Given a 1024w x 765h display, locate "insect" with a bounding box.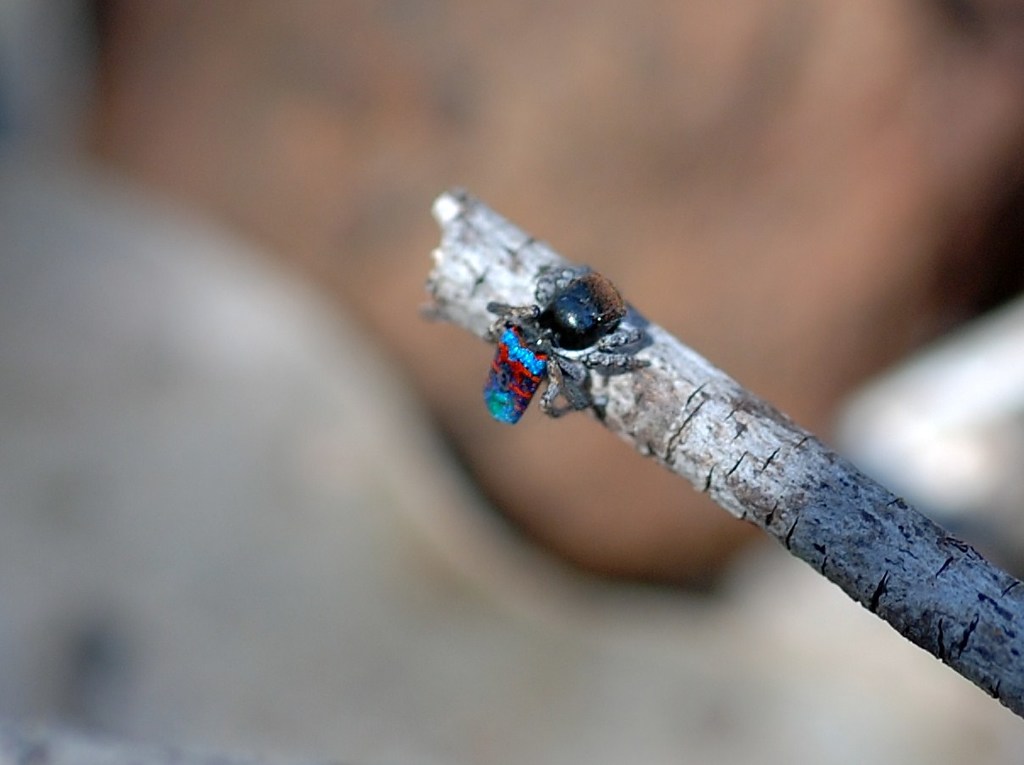
Located: box=[481, 274, 651, 425].
